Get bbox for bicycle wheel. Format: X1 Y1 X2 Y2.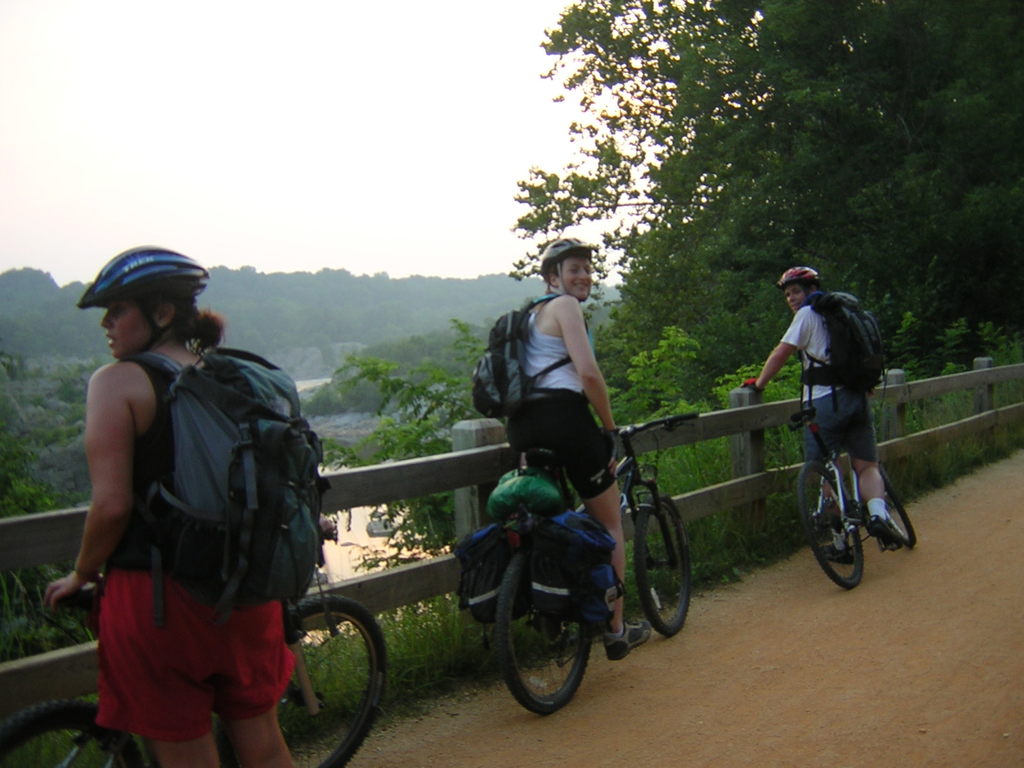
0 701 142 767.
